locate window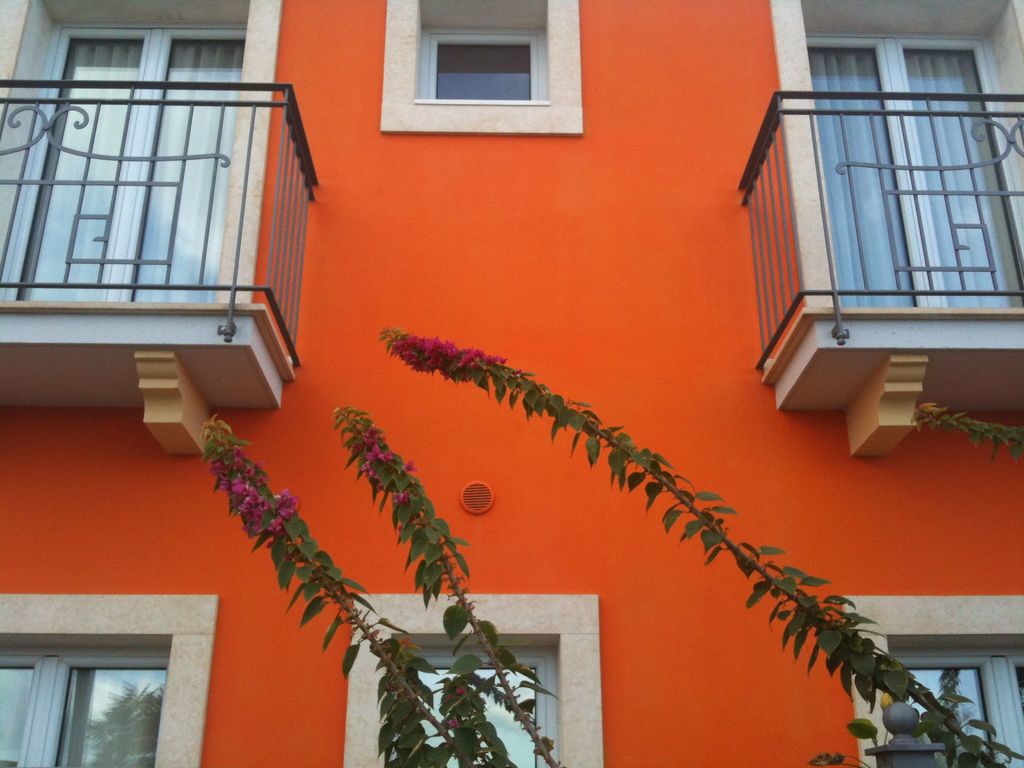
BBox(730, 0, 1023, 466)
